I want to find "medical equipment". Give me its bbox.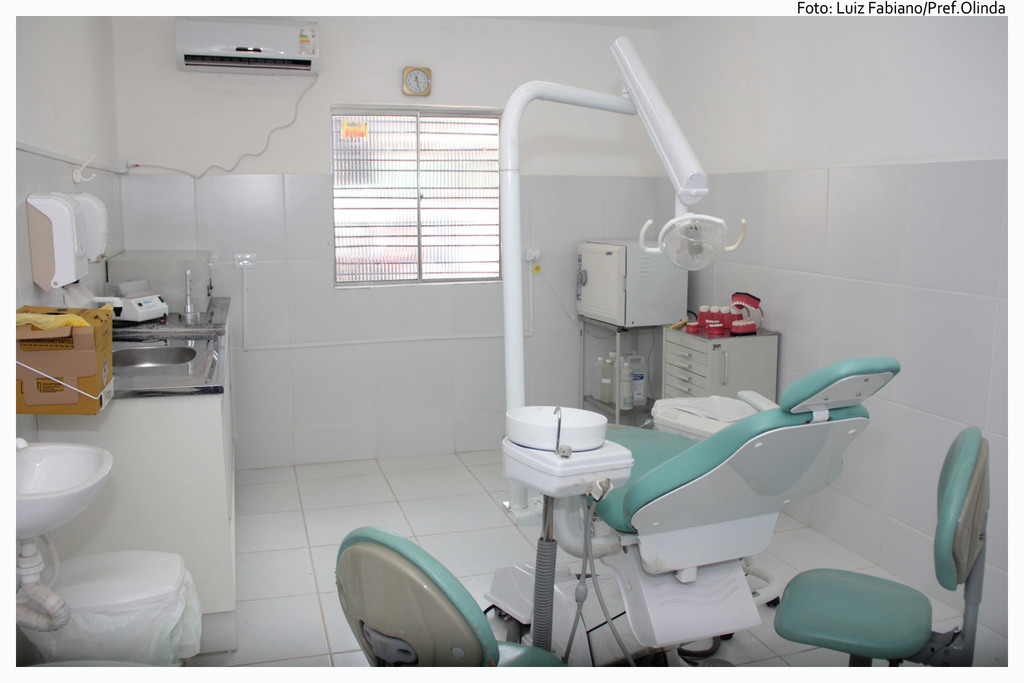
[577, 238, 689, 332].
